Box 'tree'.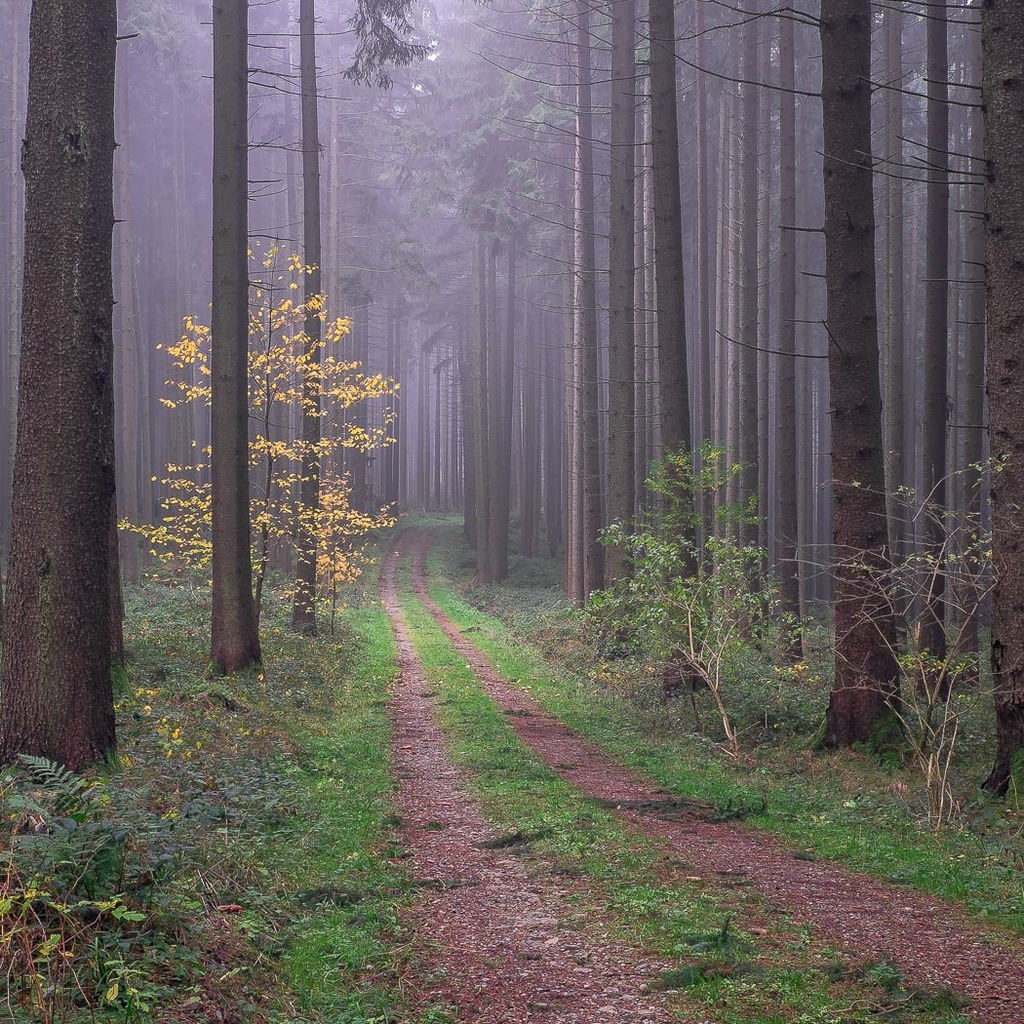
locate(126, 247, 384, 614).
